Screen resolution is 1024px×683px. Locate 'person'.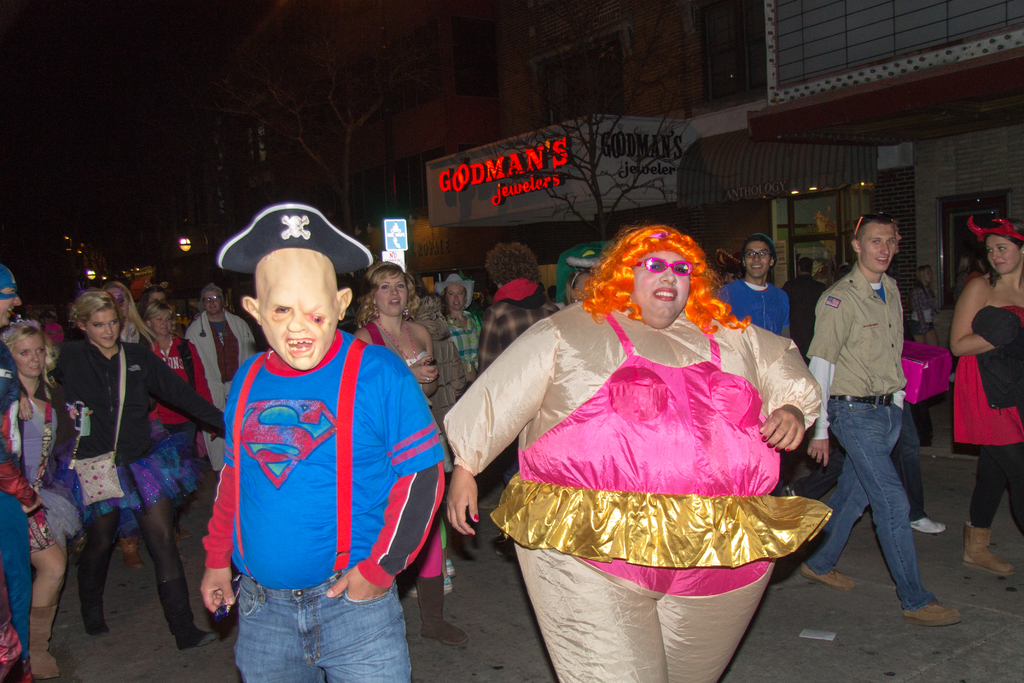
left=0, top=261, right=45, bottom=682.
